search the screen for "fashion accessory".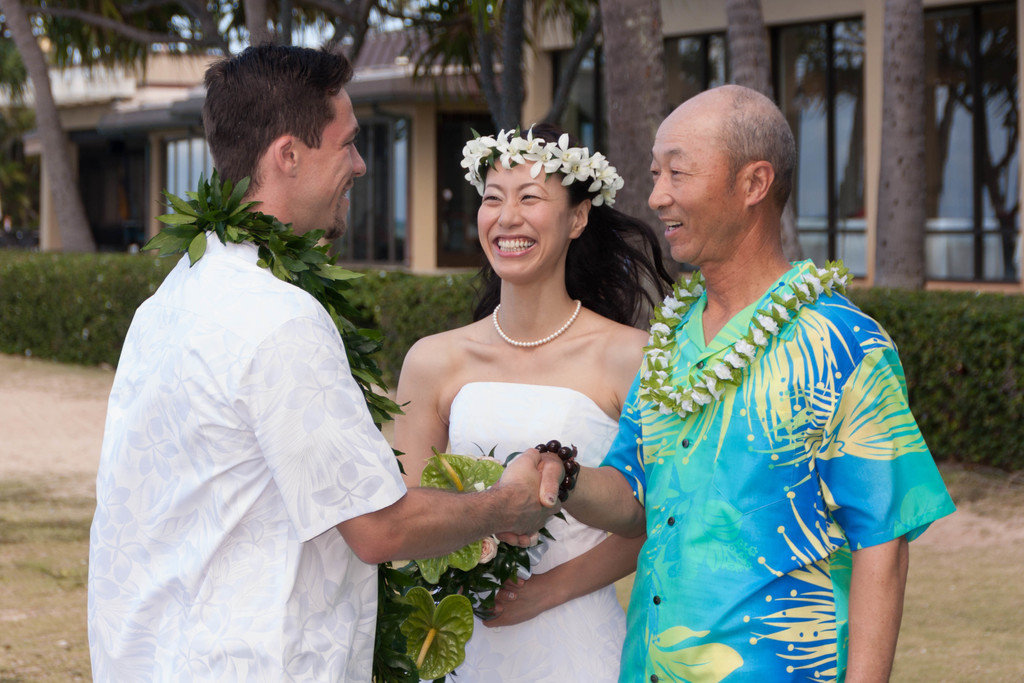
Found at BBox(141, 167, 407, 472).
